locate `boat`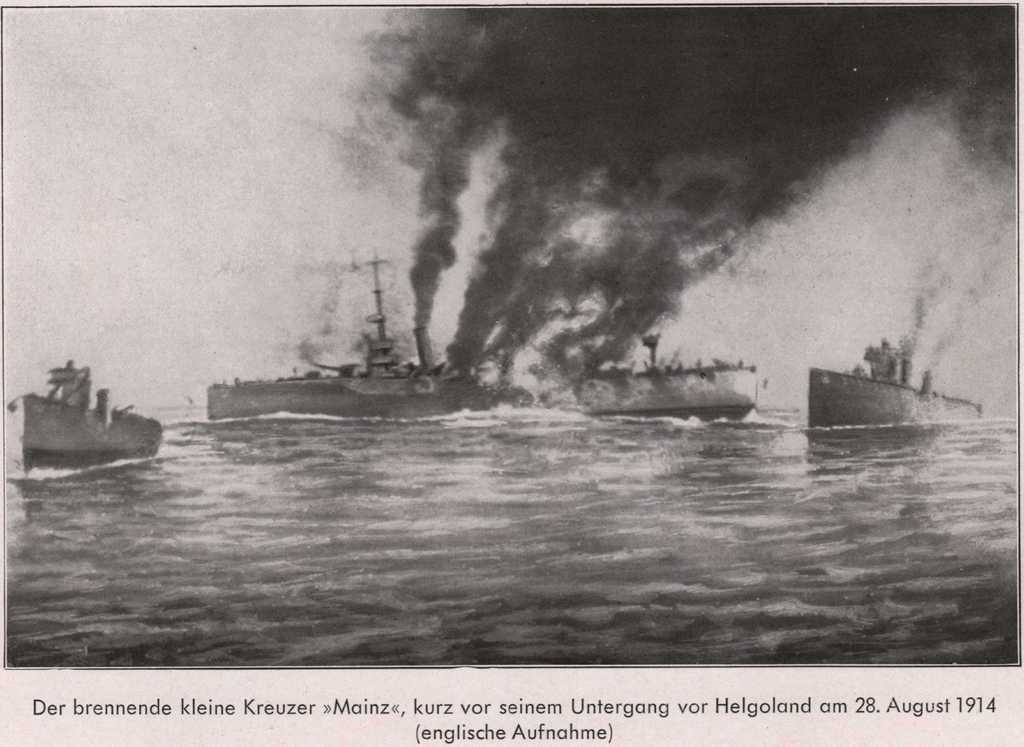
BBox(806, 368, 981, 431)
